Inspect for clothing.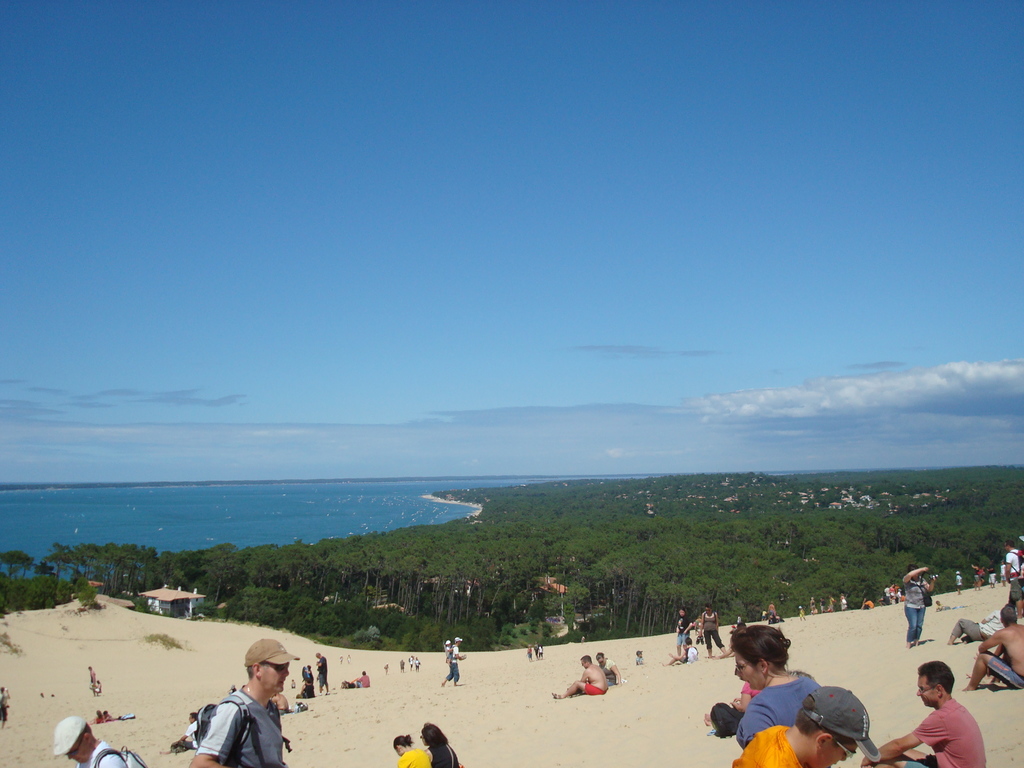
Inspection: {"x1": 677, "y1": 616, "x2": 691, "y2": 644}.
